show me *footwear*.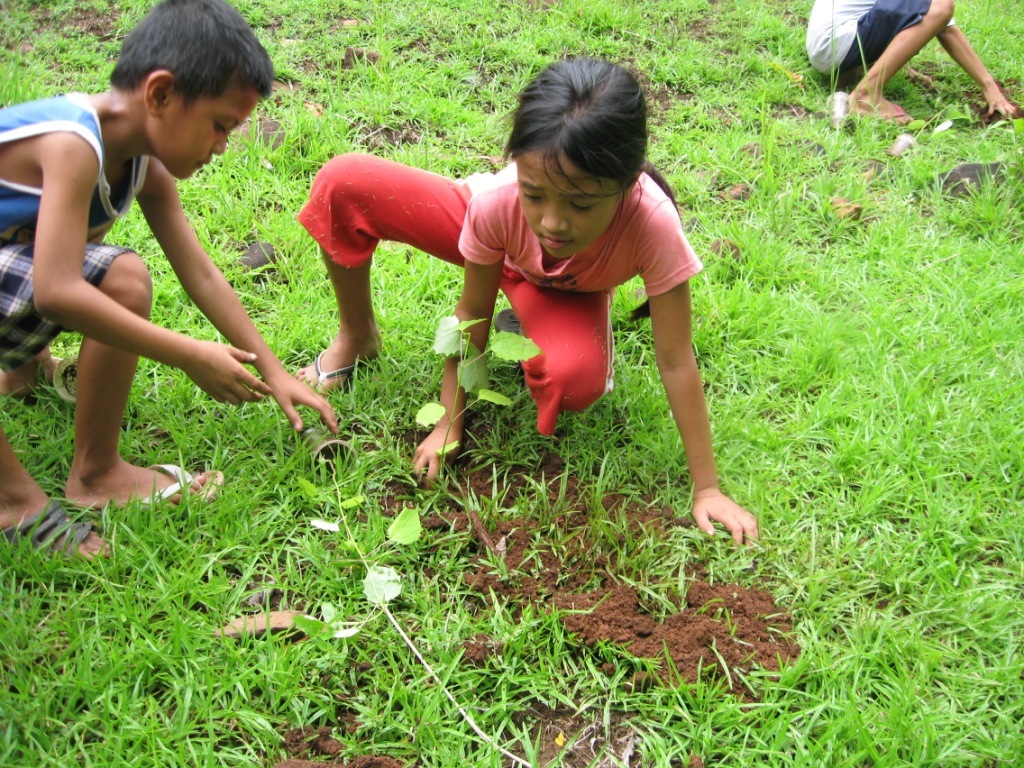
*footwear* is here: 0, 513, 126, 572.
